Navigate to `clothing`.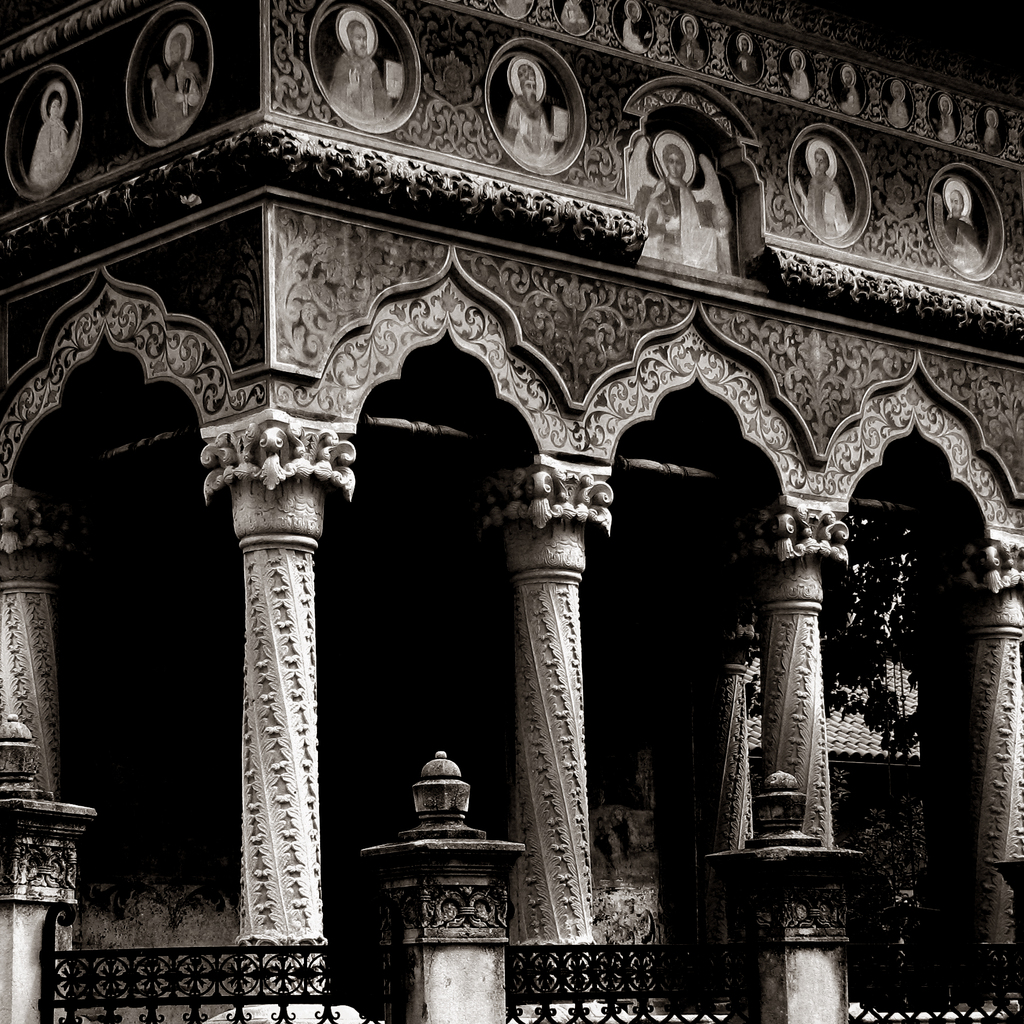
Navigation target: (29,118,74,188).
